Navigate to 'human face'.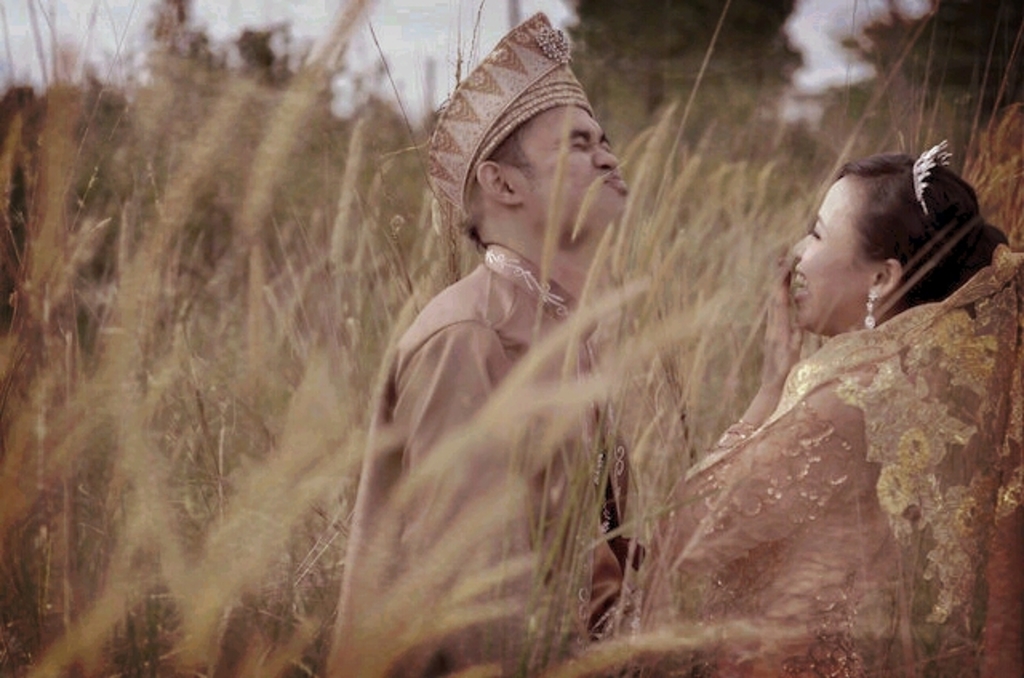
Navigation target: (797, 181, 864, 326).
